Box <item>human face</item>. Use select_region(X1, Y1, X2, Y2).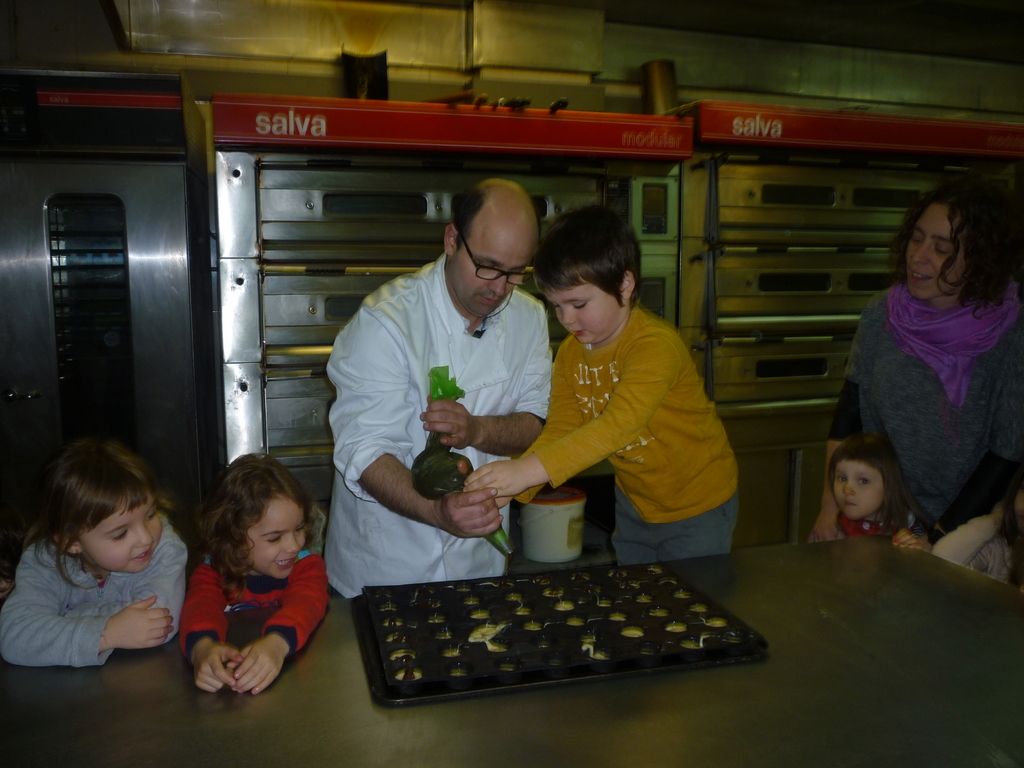
select_region(902, 205, 967, 298).
